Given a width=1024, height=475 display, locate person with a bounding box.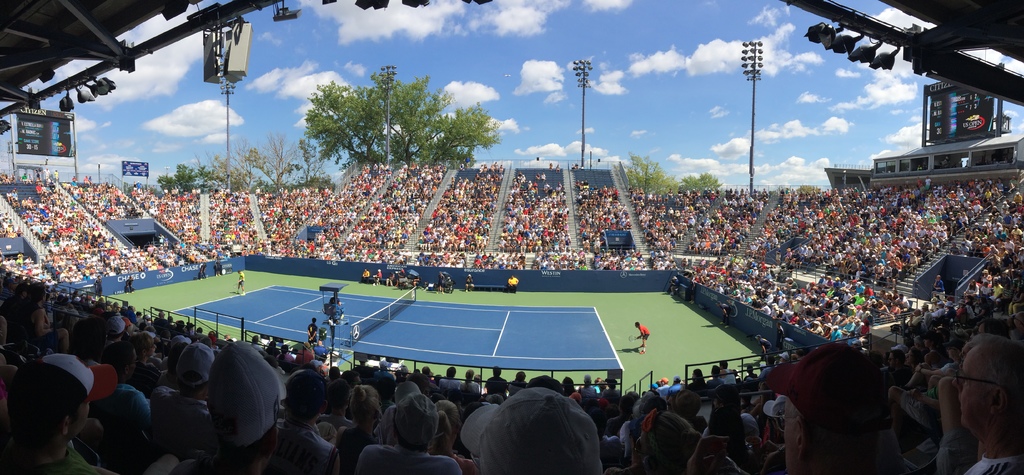
Located: {"left": 318, "top": 325, "right": 330, "bottom": 344}.
